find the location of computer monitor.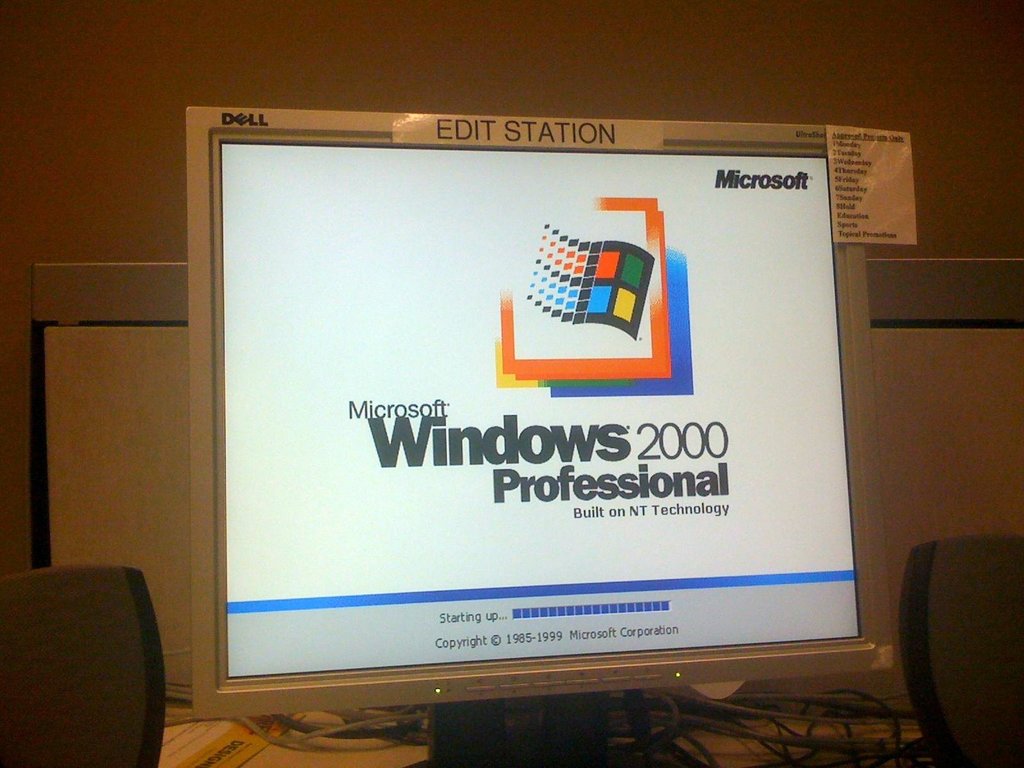
Location: locate(163, 96, 925, 763).
